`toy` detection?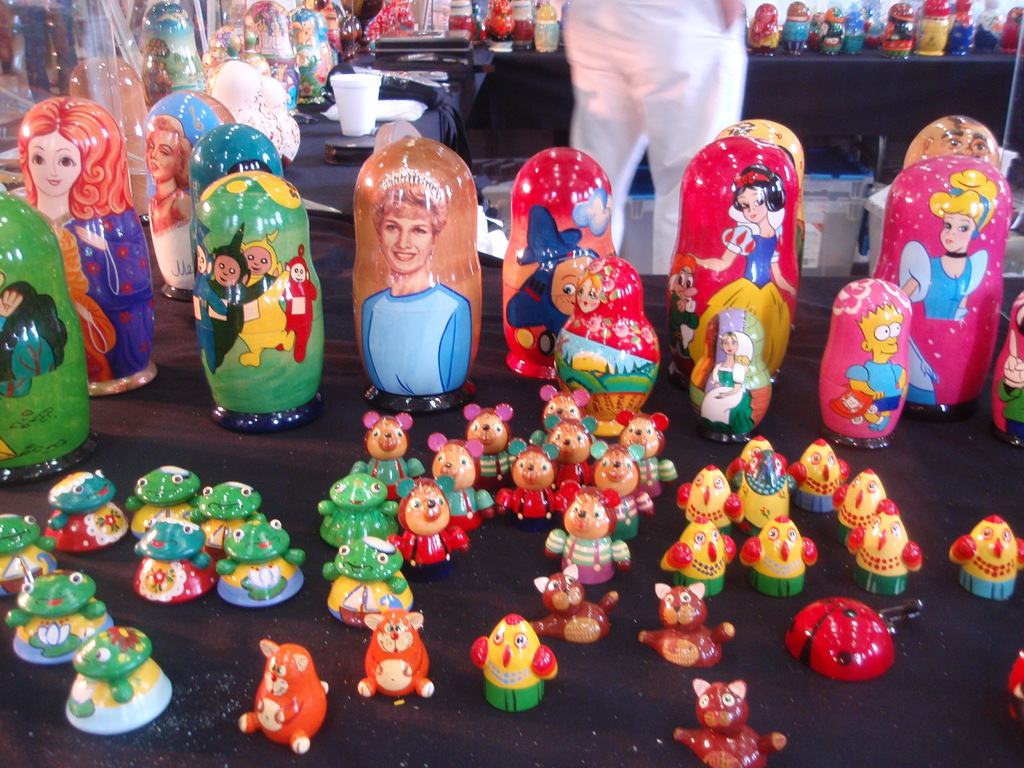
<box>669,678,781,767</box>
